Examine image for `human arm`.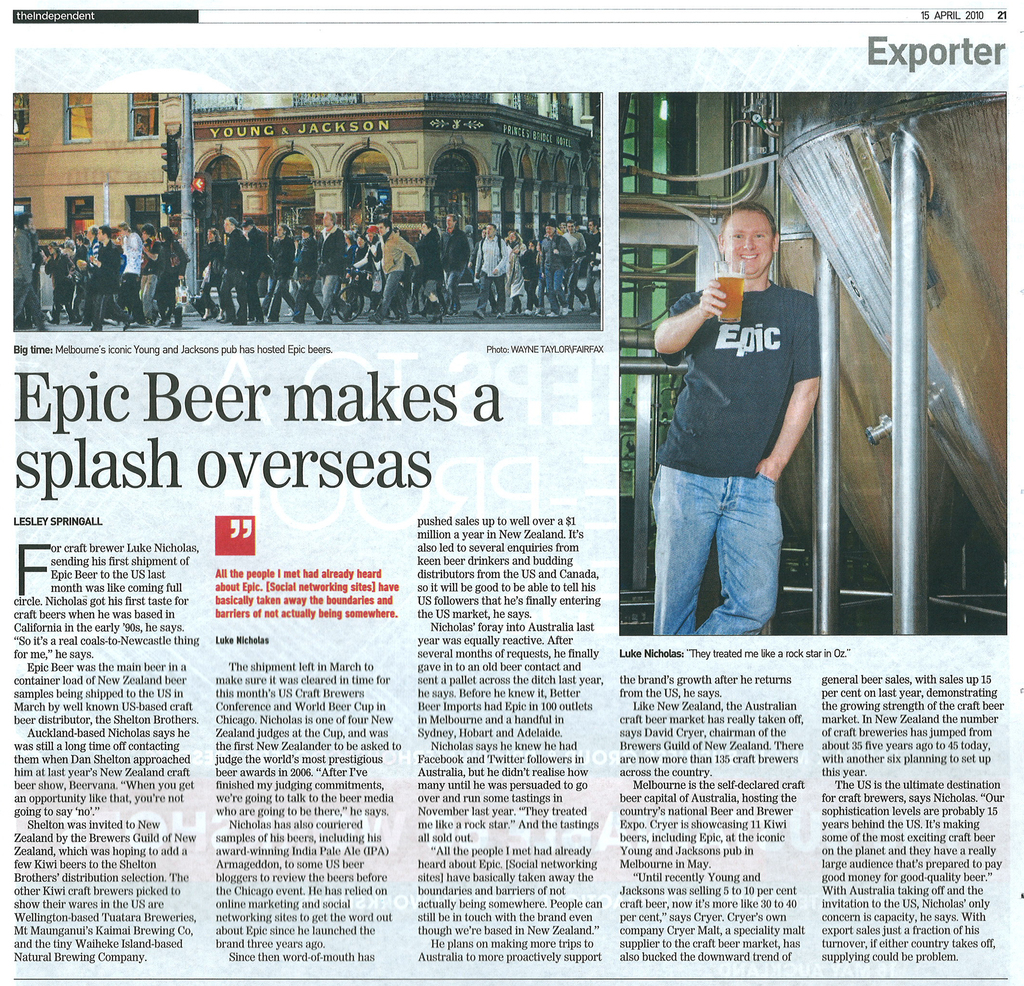
Examination result: [471,244,479,276].
